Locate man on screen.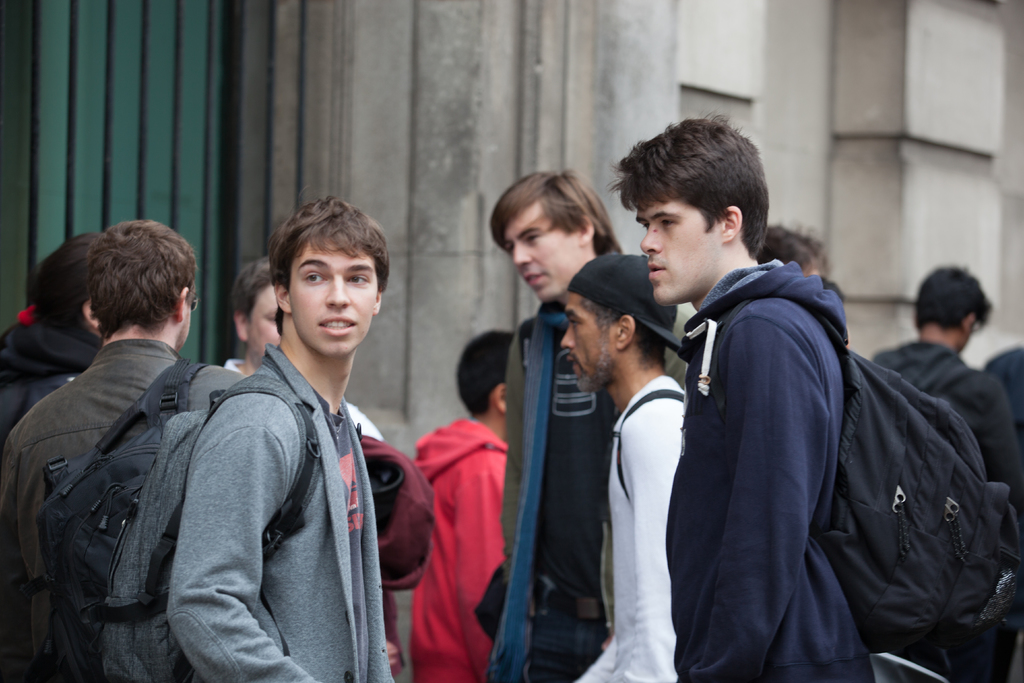
On screen at bbox=(872, 263, 1019, 486).
